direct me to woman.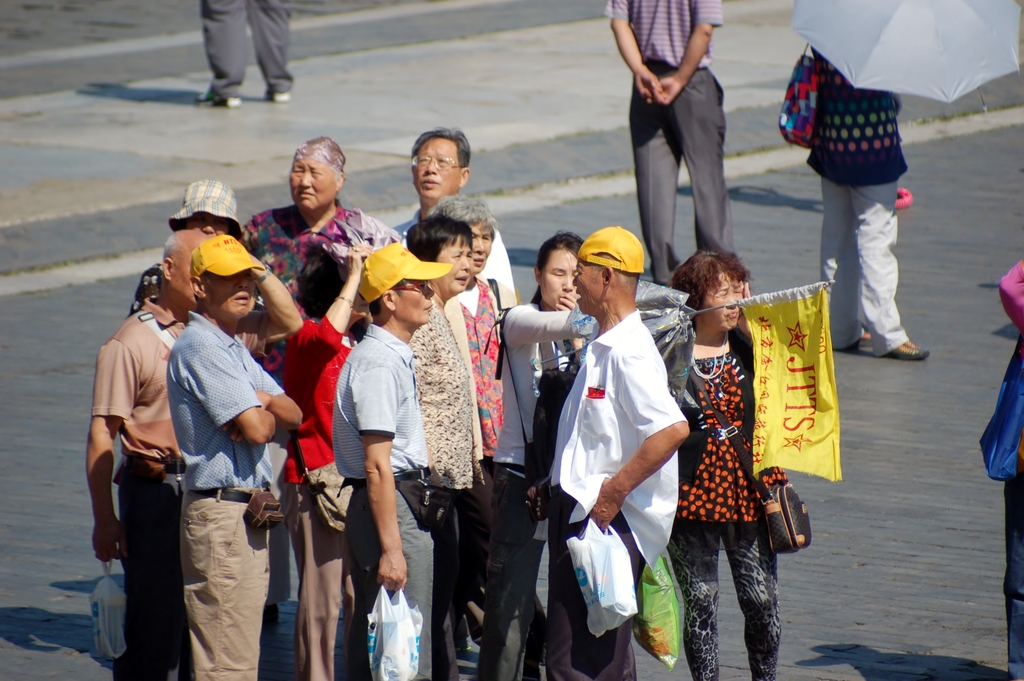
Direction: [x1=483, y1=228, x2=609, y2=680].
